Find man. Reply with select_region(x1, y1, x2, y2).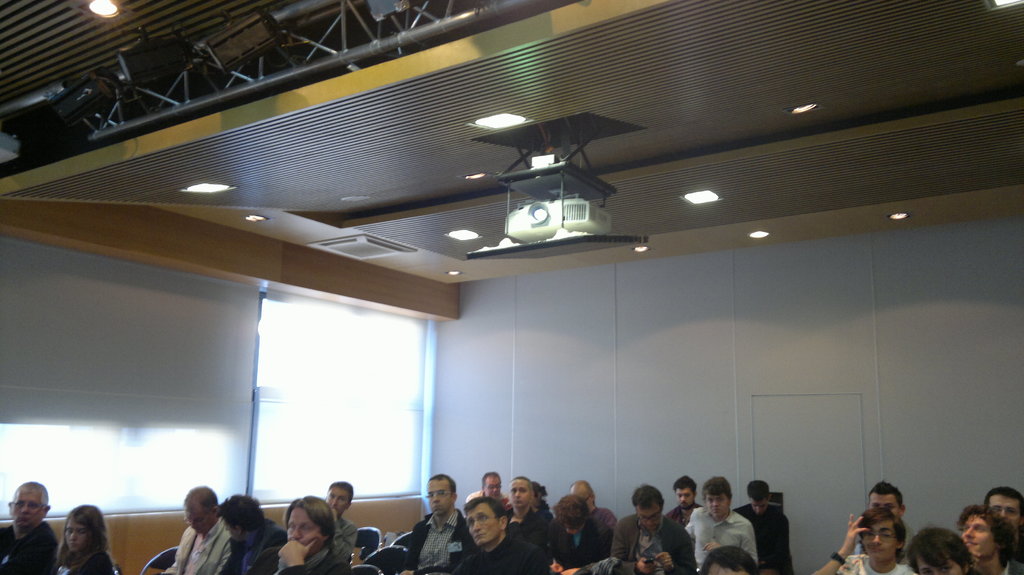
select_region(324, 481, 362, 560).
